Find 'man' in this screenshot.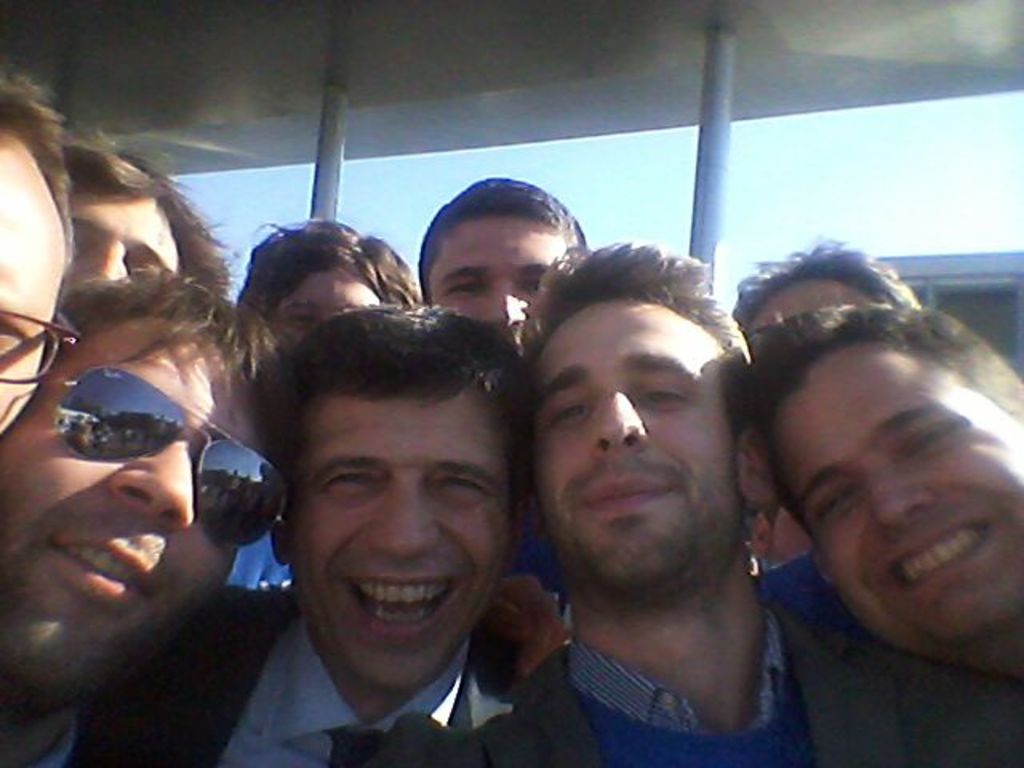
The bounding box for 'man' is bbox(0, 267, 286, 766).
